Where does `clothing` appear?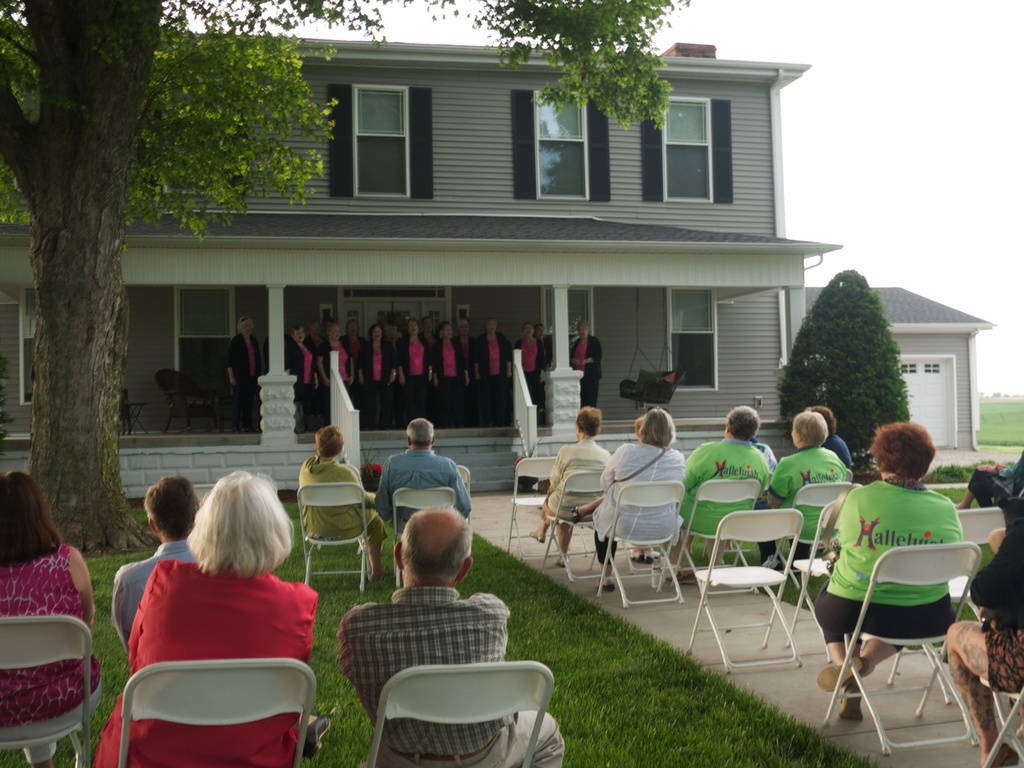
Appears at (393,333,430,419).
